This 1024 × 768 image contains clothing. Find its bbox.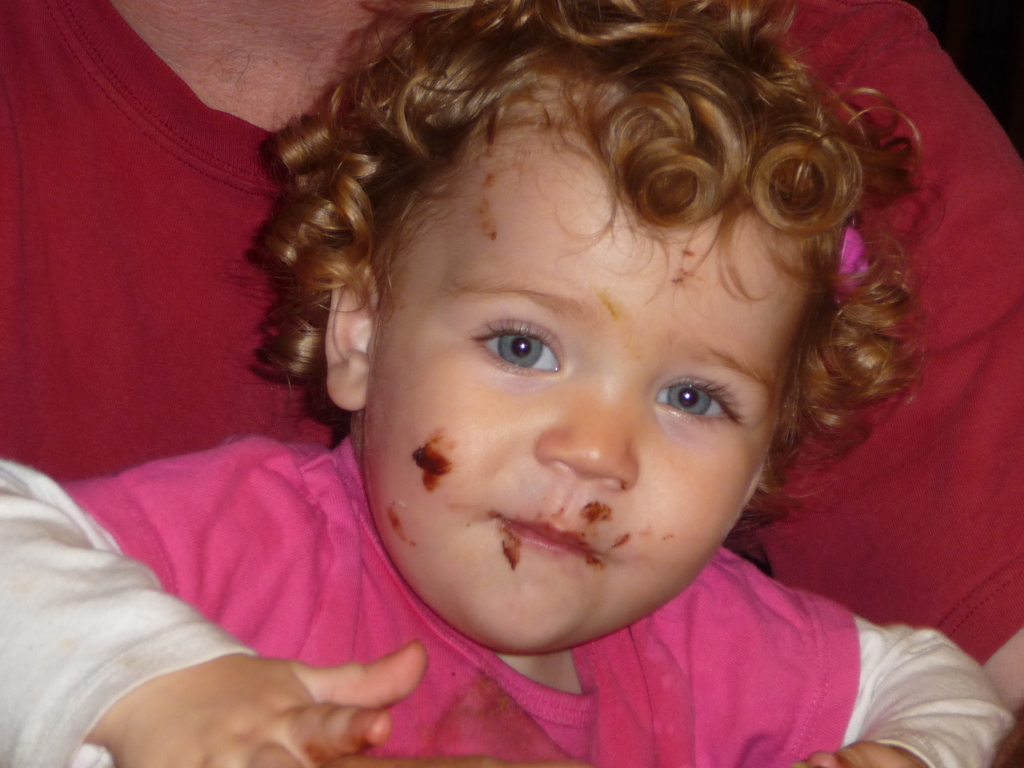
left=0, top=431, right=1018, bottom=767.
